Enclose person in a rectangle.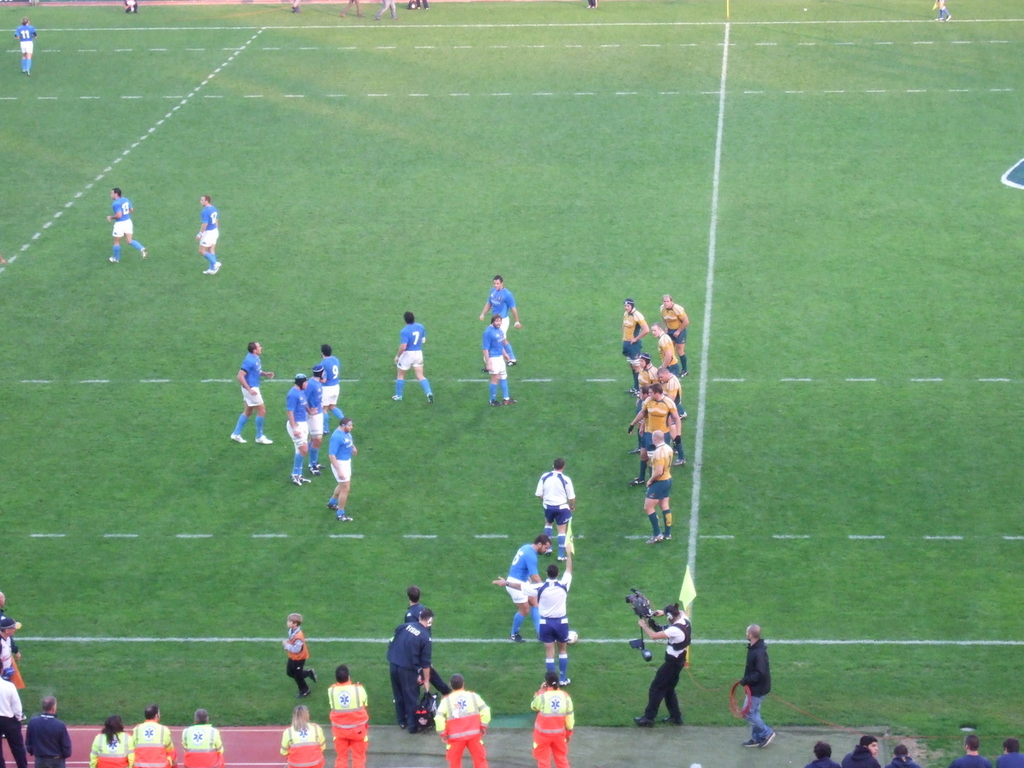
bbox=(383, 585, 439, 739).
